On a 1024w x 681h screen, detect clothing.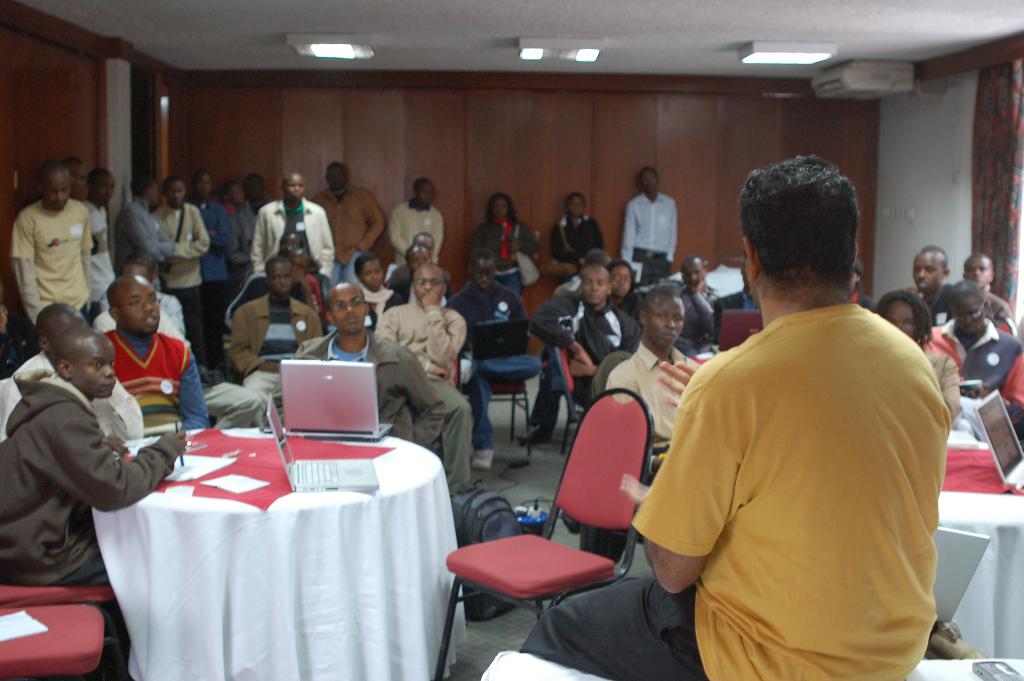
region(385, 196, 447, 249).
